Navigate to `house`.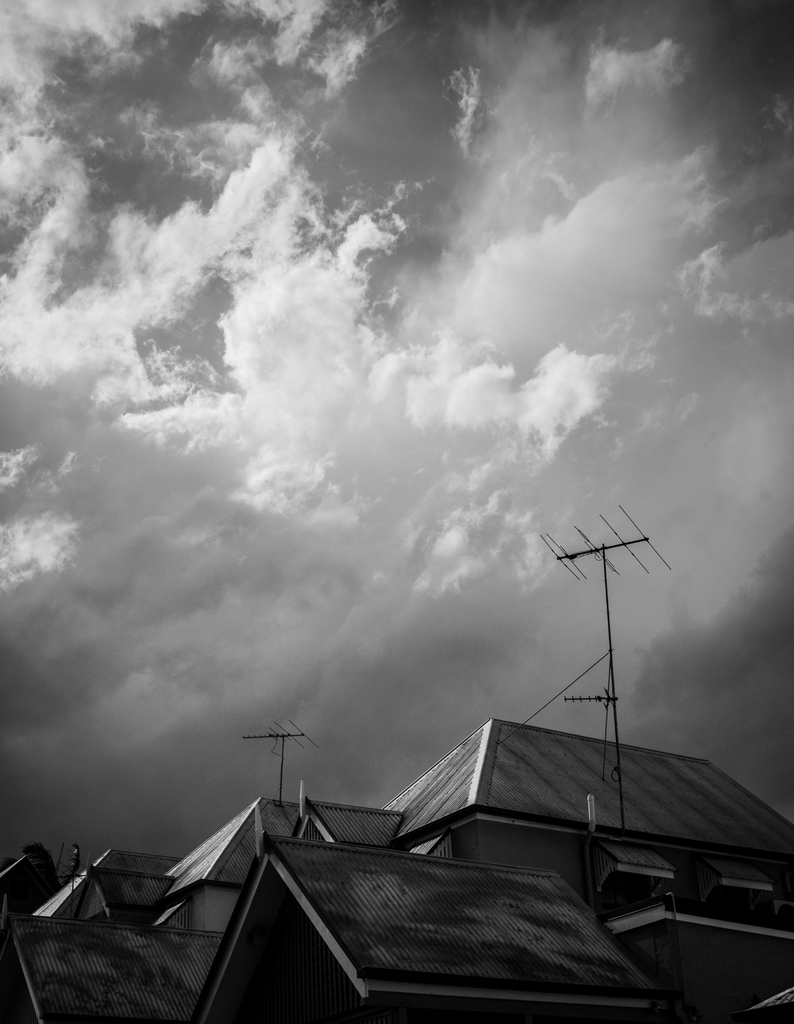
Navigation target: bbox=[0, 843, 102, 918].
